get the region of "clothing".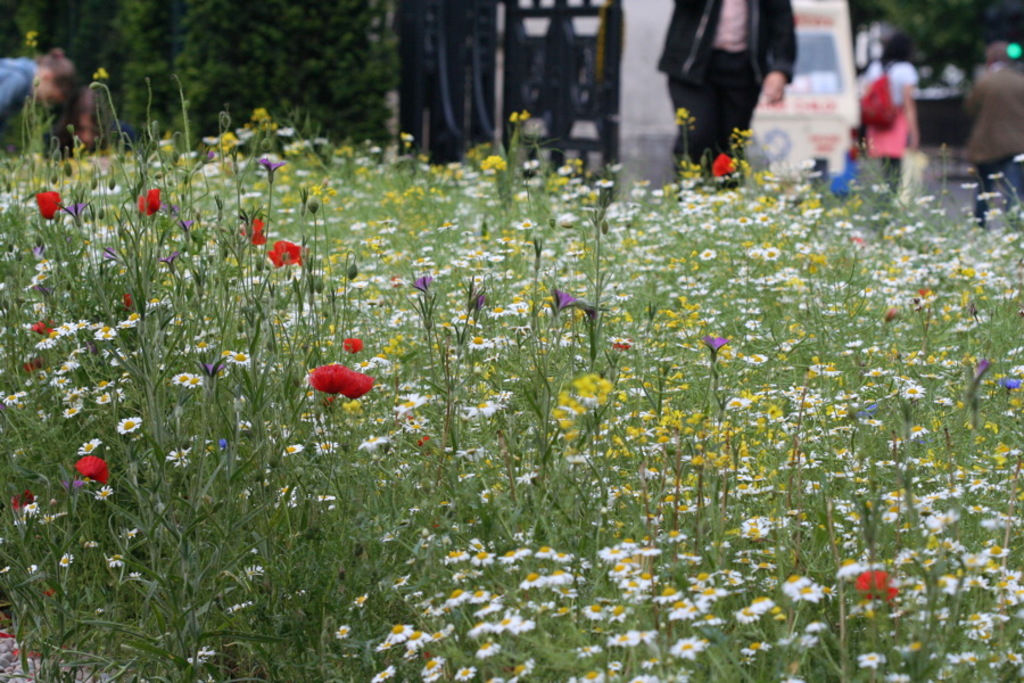
<bbox>653, 0, 795, 198</bbox>.
